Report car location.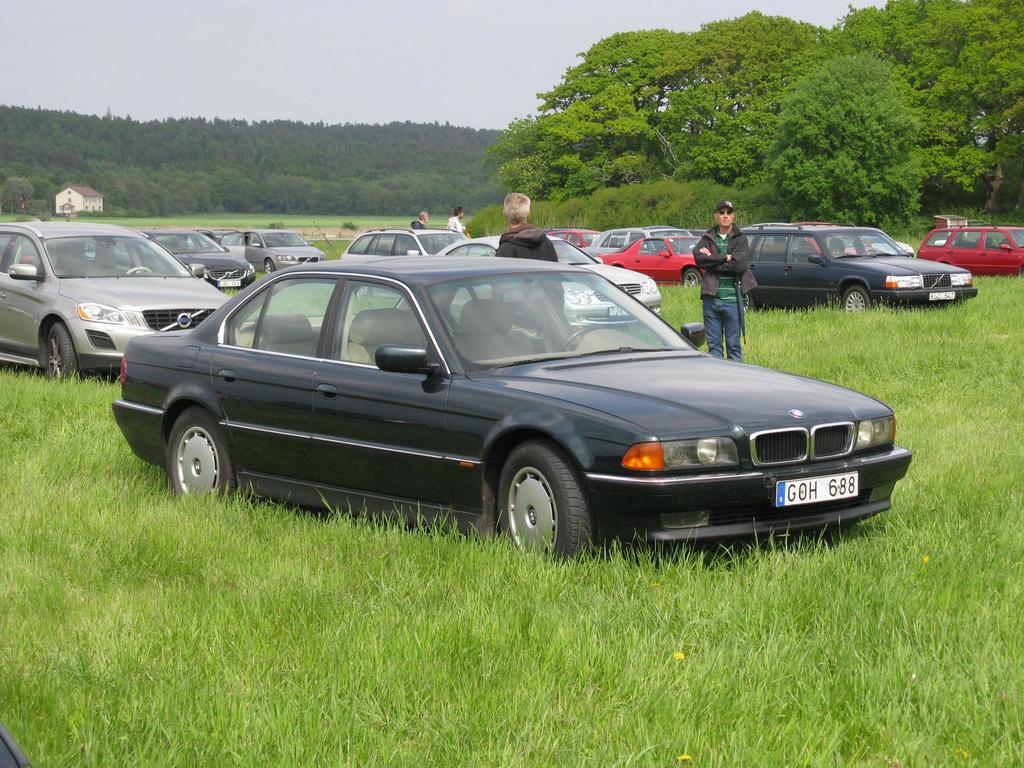
Report: locate(0, 725, 32, 767).
